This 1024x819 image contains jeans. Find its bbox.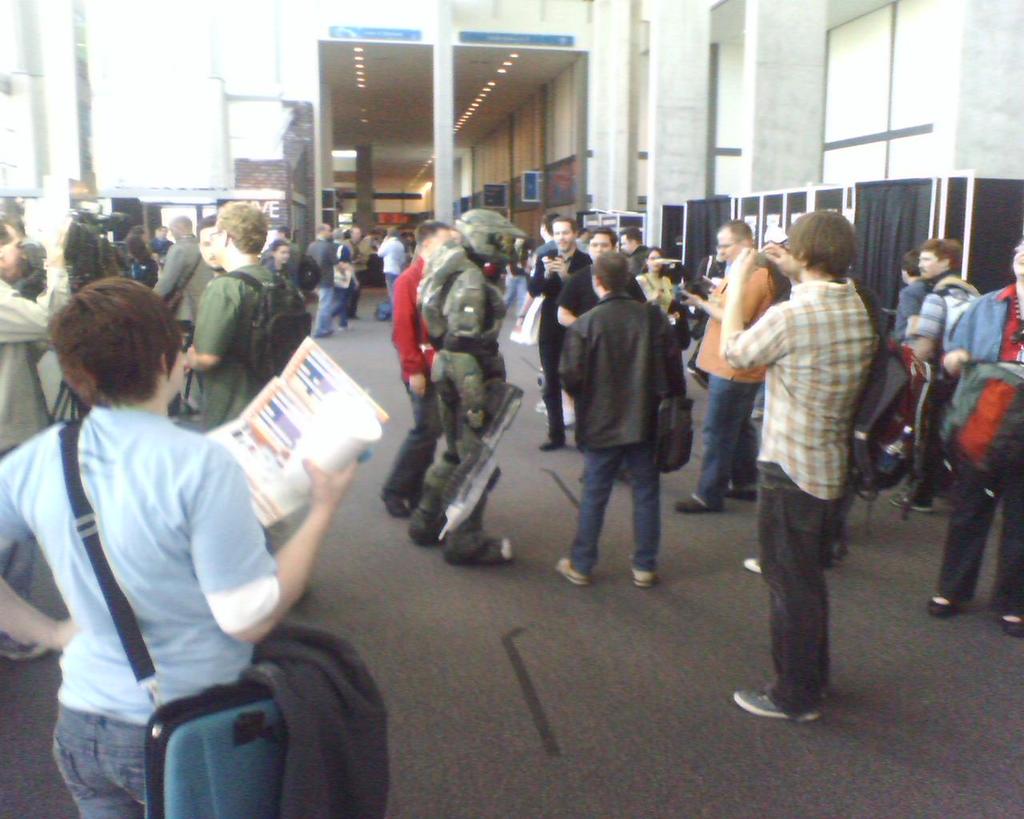
select_region(566, 416, 690, 595).
